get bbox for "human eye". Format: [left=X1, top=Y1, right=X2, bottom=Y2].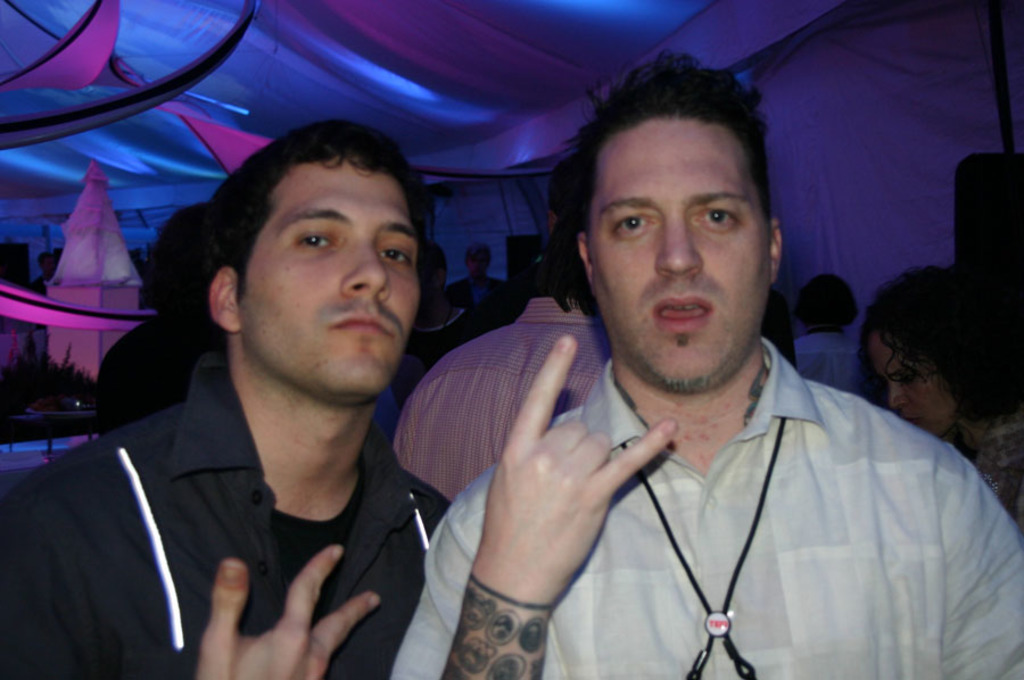
[left=377, top=239, right=413, bottom=274].
